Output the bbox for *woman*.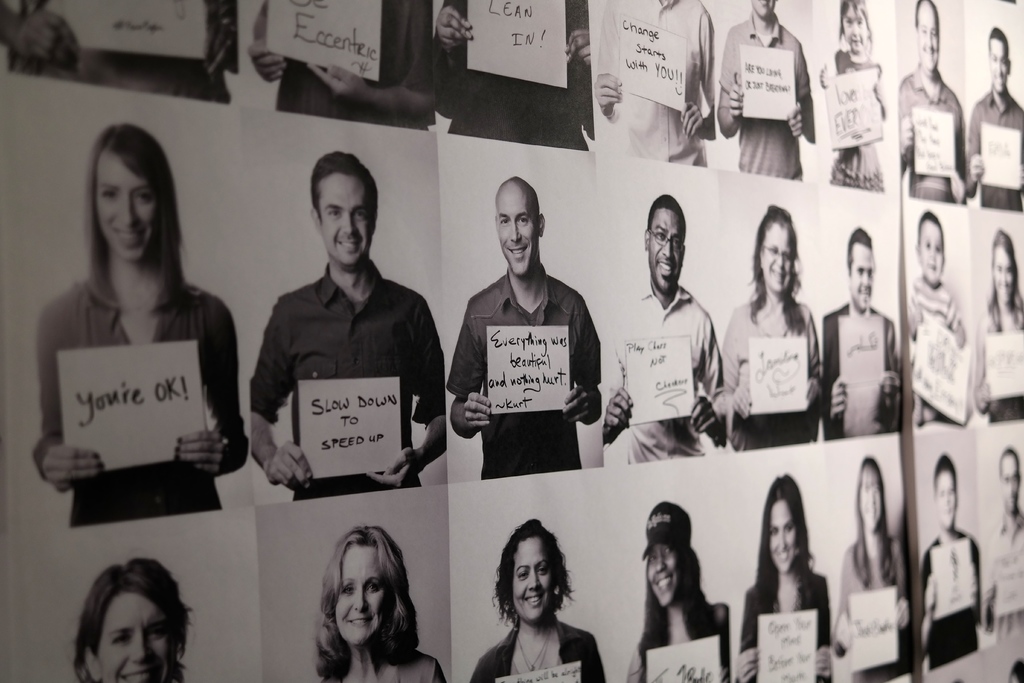
locate(971, 226, 1023, 425).
